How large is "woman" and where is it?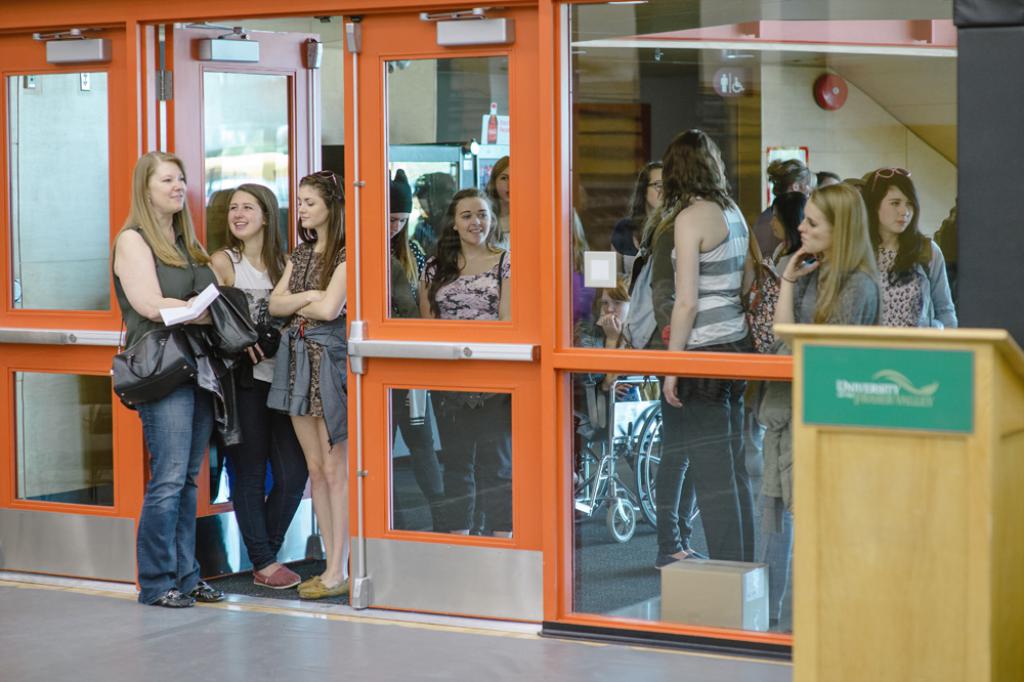
Bounding box: 660, 137, 757, 557.
